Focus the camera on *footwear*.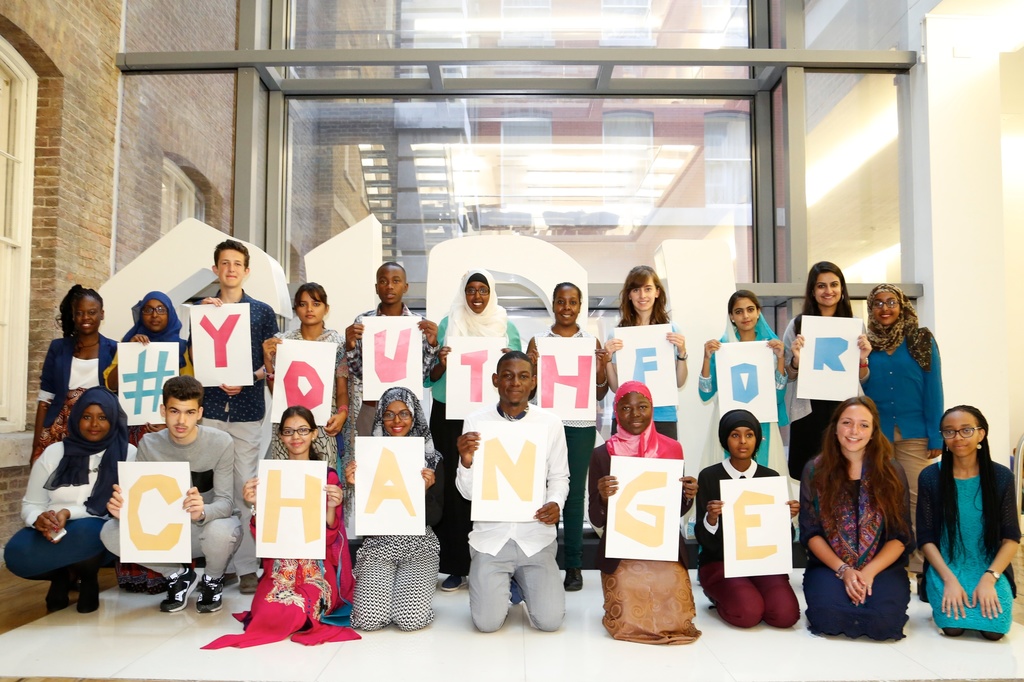
Focus region: 154:558:197:614.
